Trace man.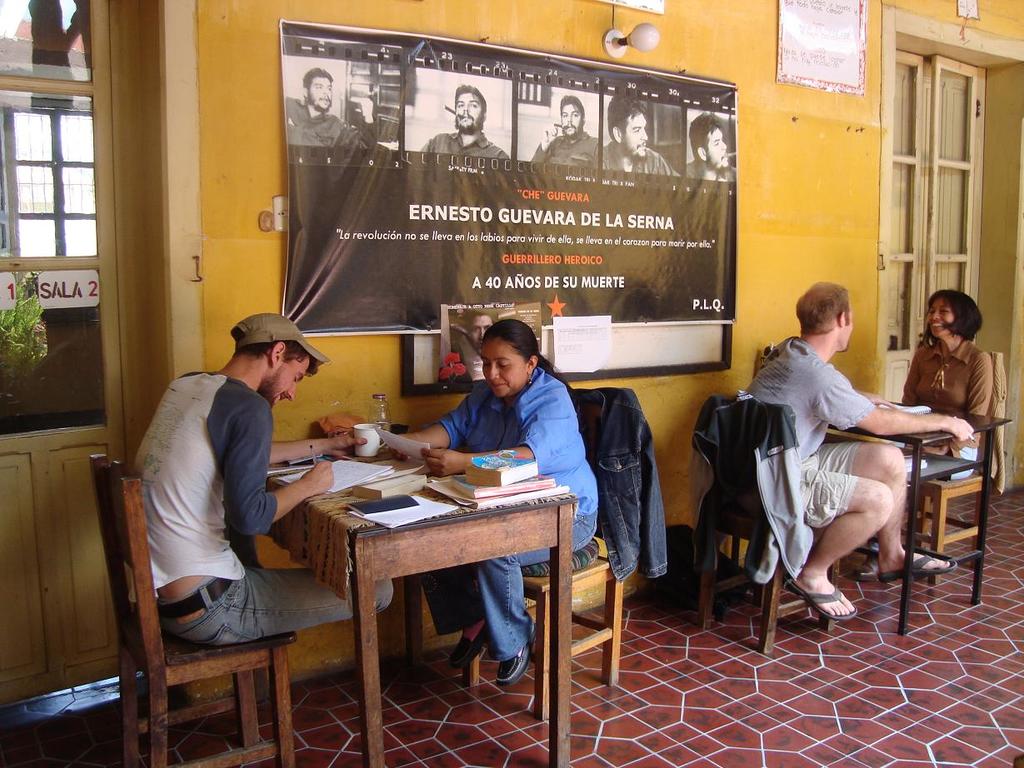
Traced to 132, 311, 400, 645.
